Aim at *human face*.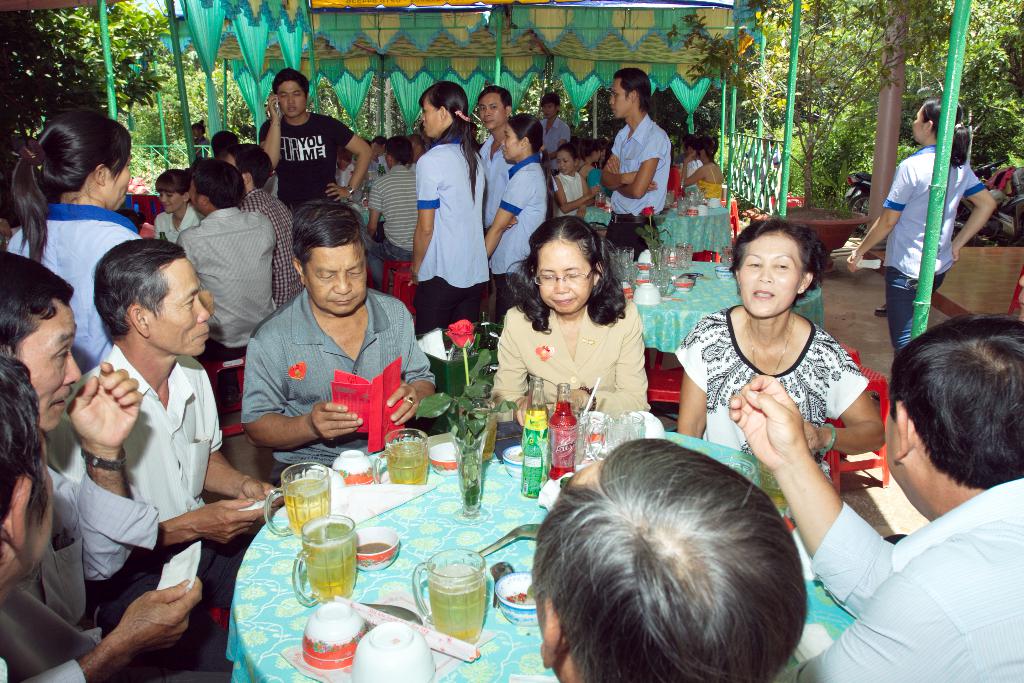
Aimed at <region>545, 104, 556, 119</region>.
